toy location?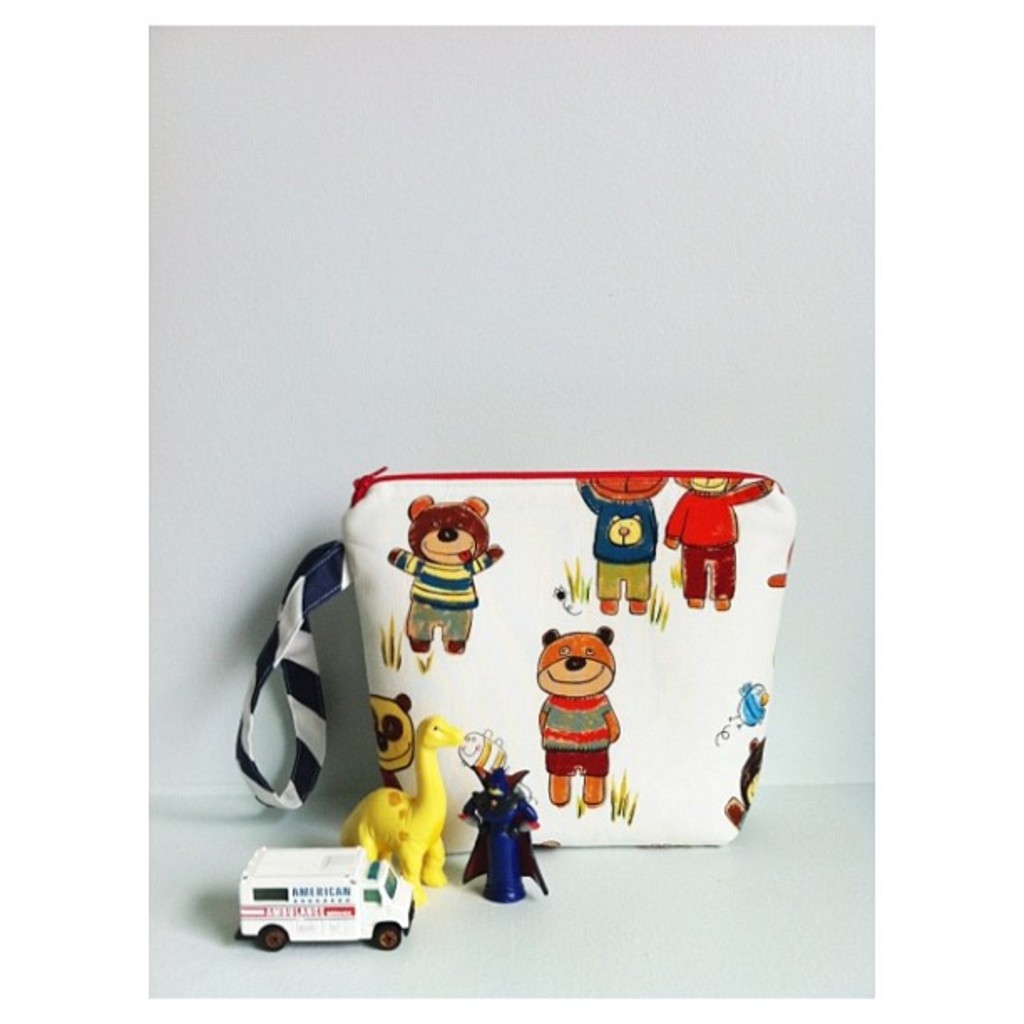
(left=457, top=765, right=547, bottom=914)
